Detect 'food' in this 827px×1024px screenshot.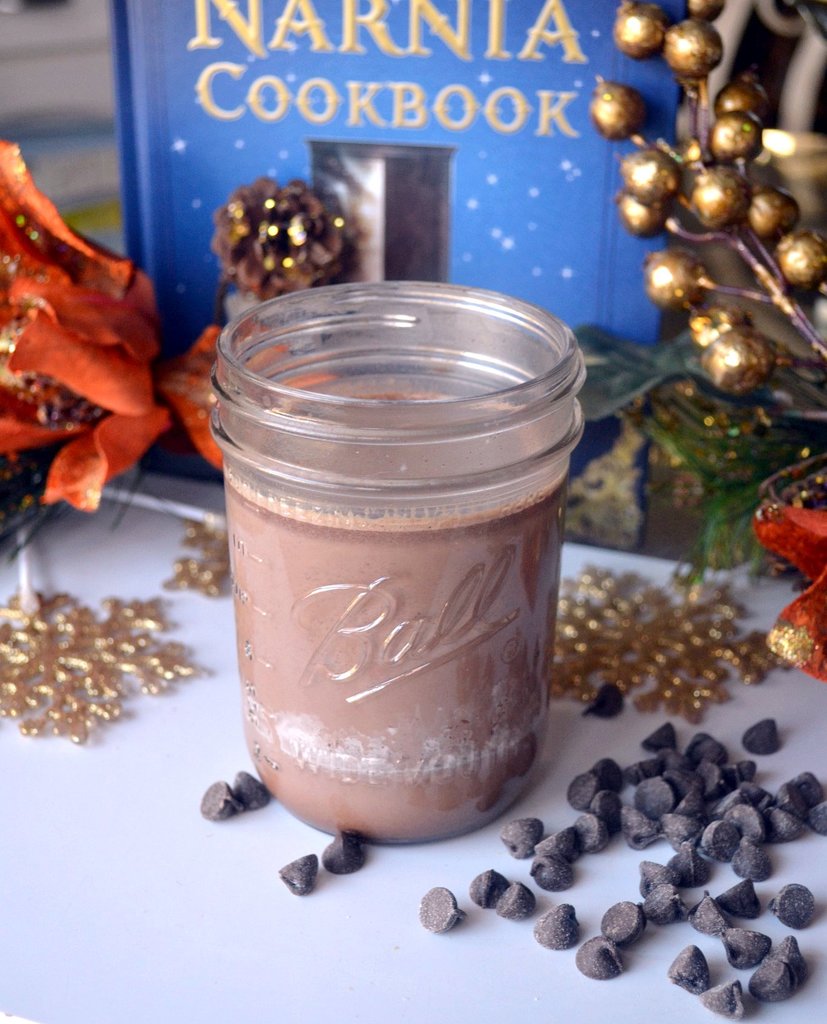
Detection: {"x1": 468, "y1": 868, "x2": 510, "y2": 907}.
